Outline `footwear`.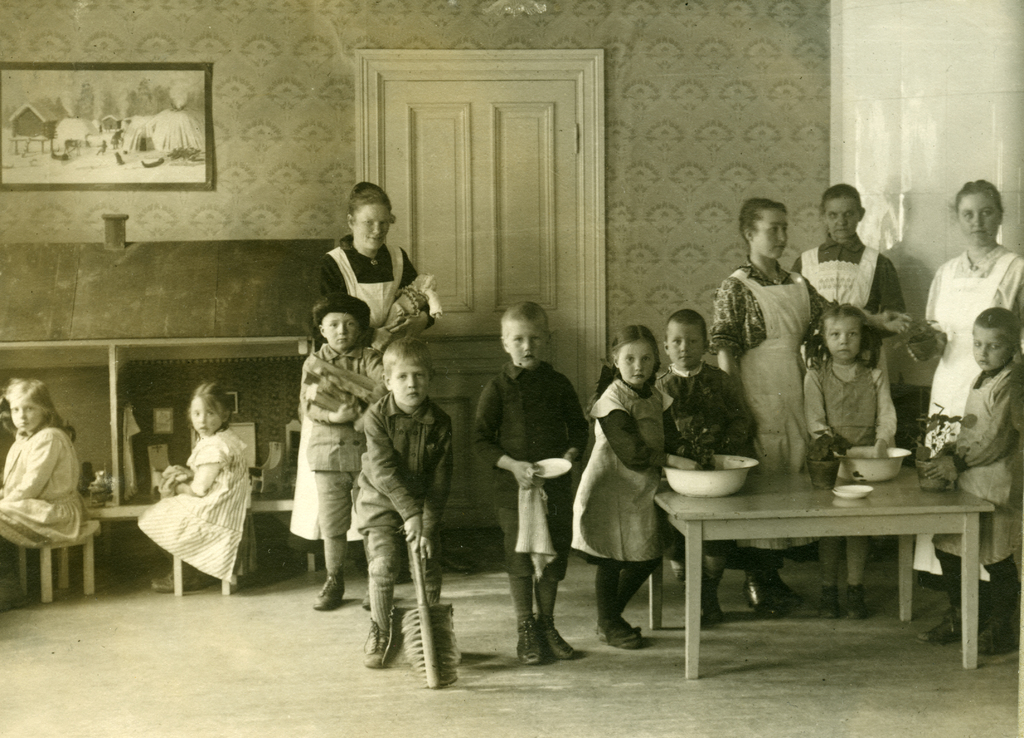
Outline: 747, 570, 780, 616.
